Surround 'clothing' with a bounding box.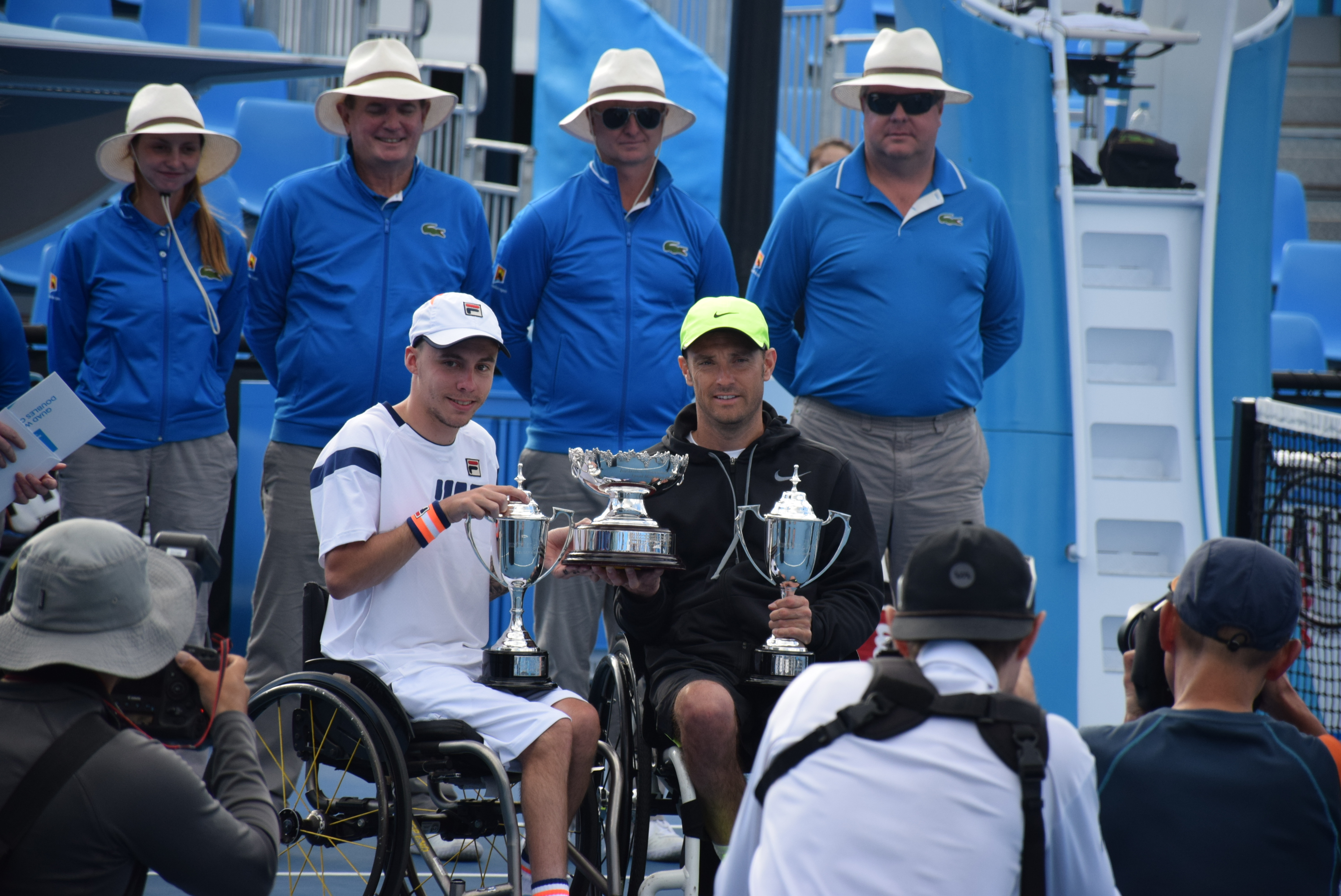
(x1=137, y1=177, x2=268, y2=358).
